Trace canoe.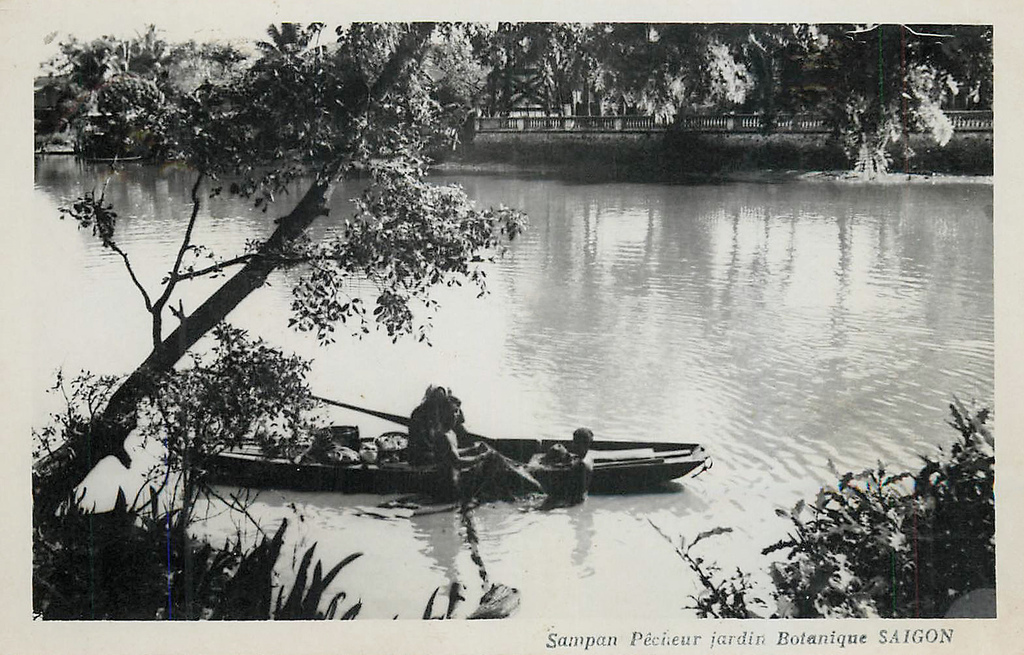
Traced to 174/434/704/484.
